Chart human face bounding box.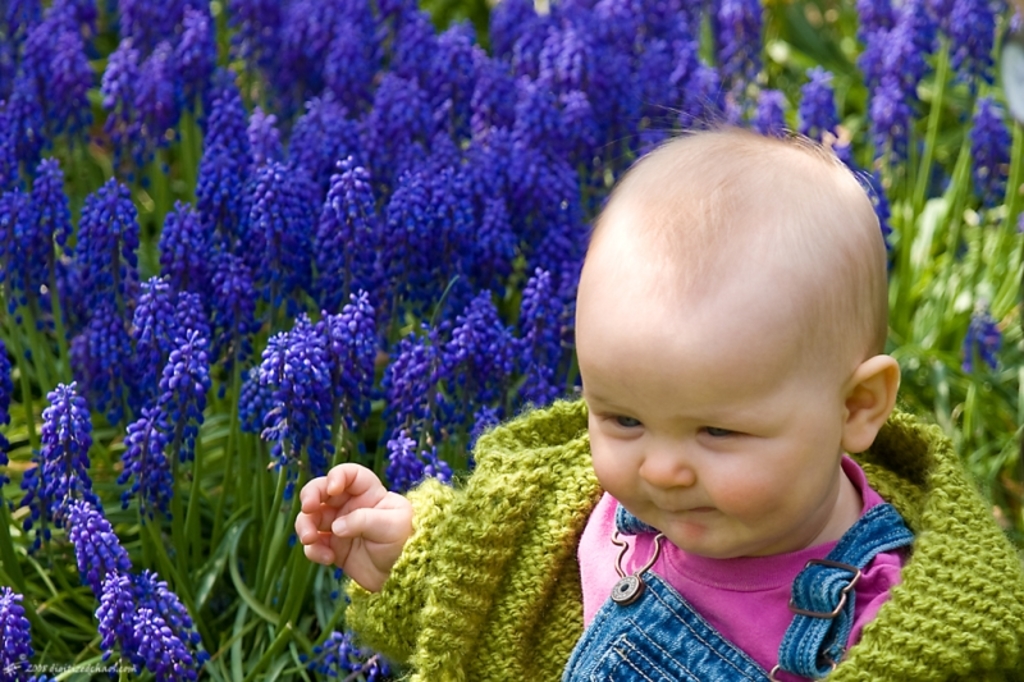
Charted: region(575, 335, 841, 562).
